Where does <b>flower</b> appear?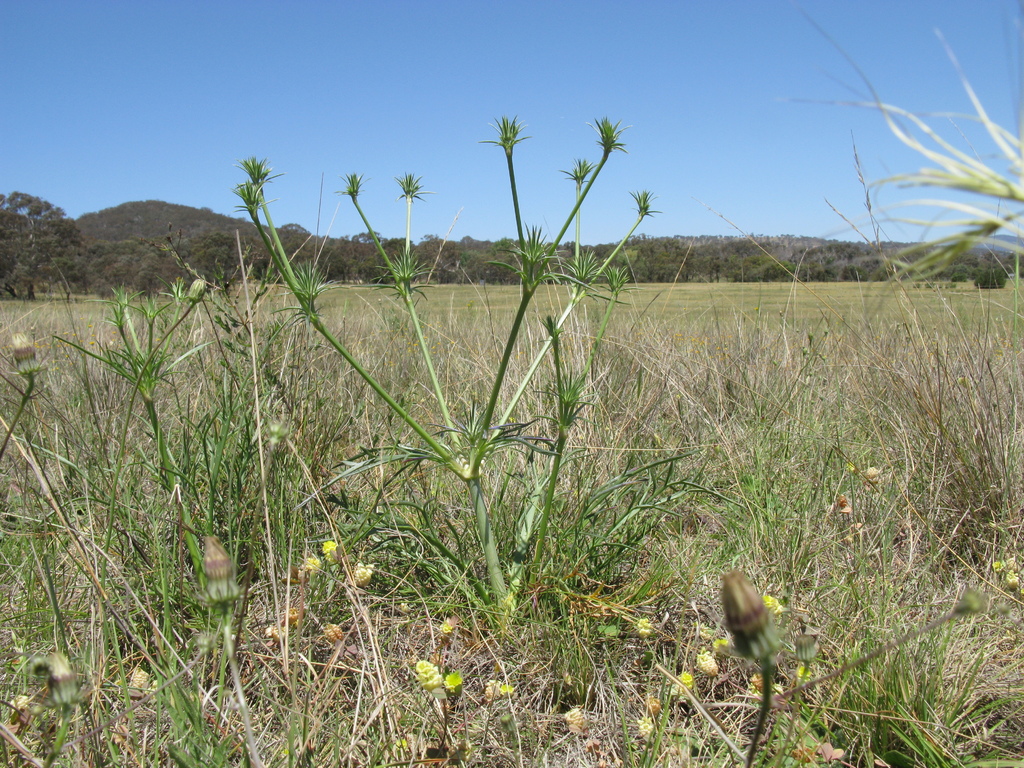
Appears at box(419, 659, 440, 685).
